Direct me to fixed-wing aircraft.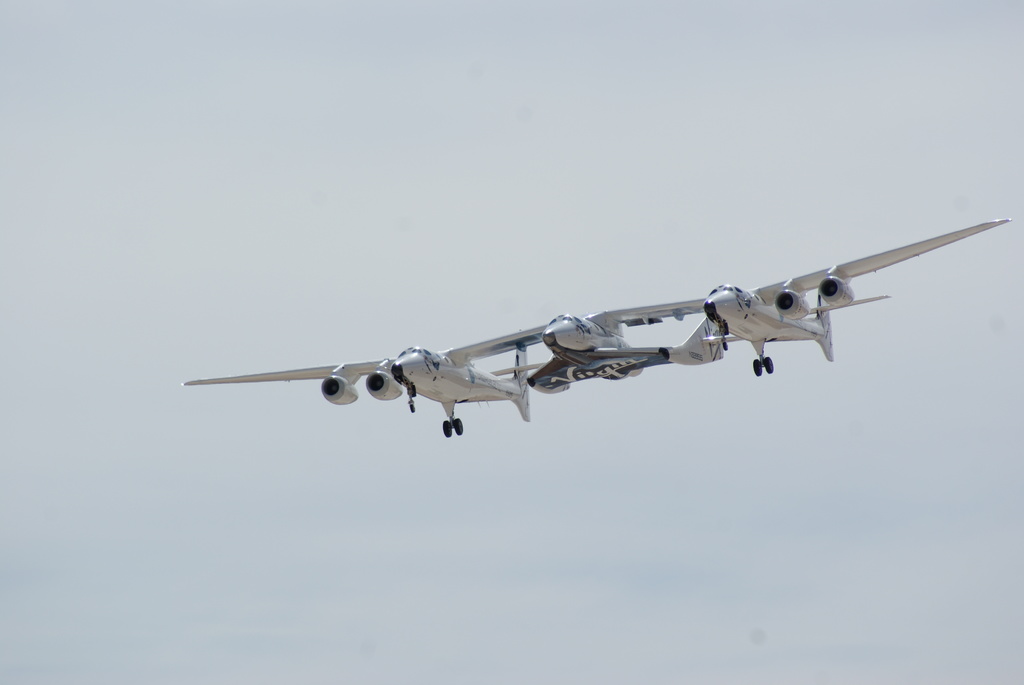
Direction: select_region(178, 212, 1014, 441).
